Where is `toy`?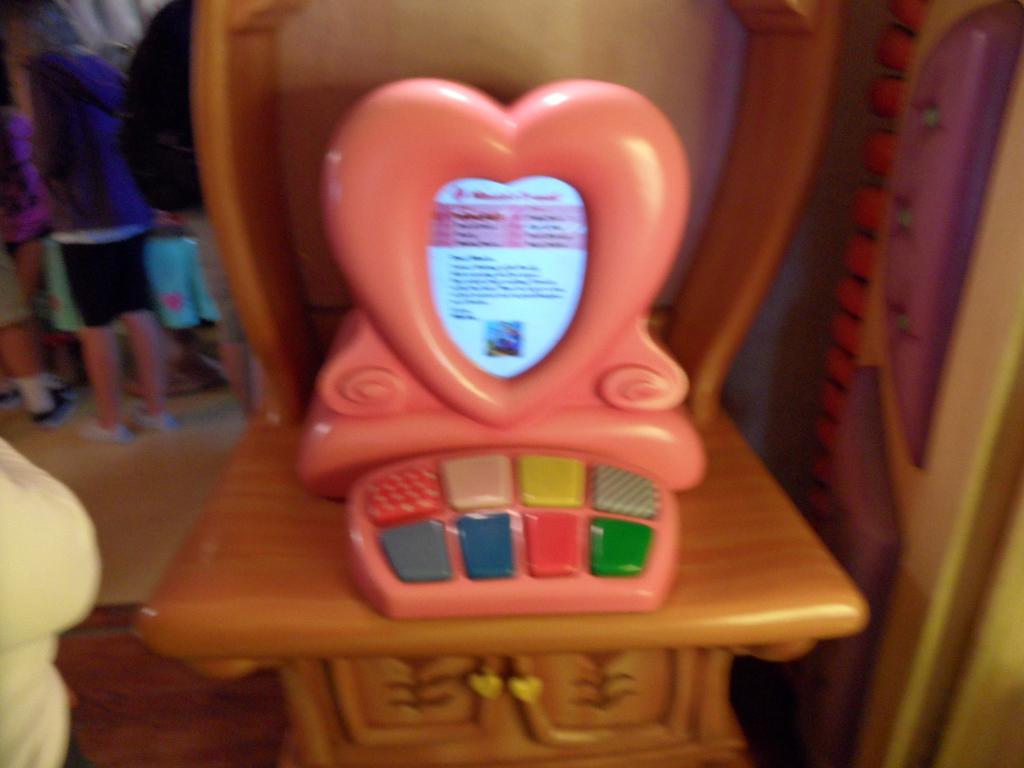
x1=282 y1=25 x2=732 y2=630.
